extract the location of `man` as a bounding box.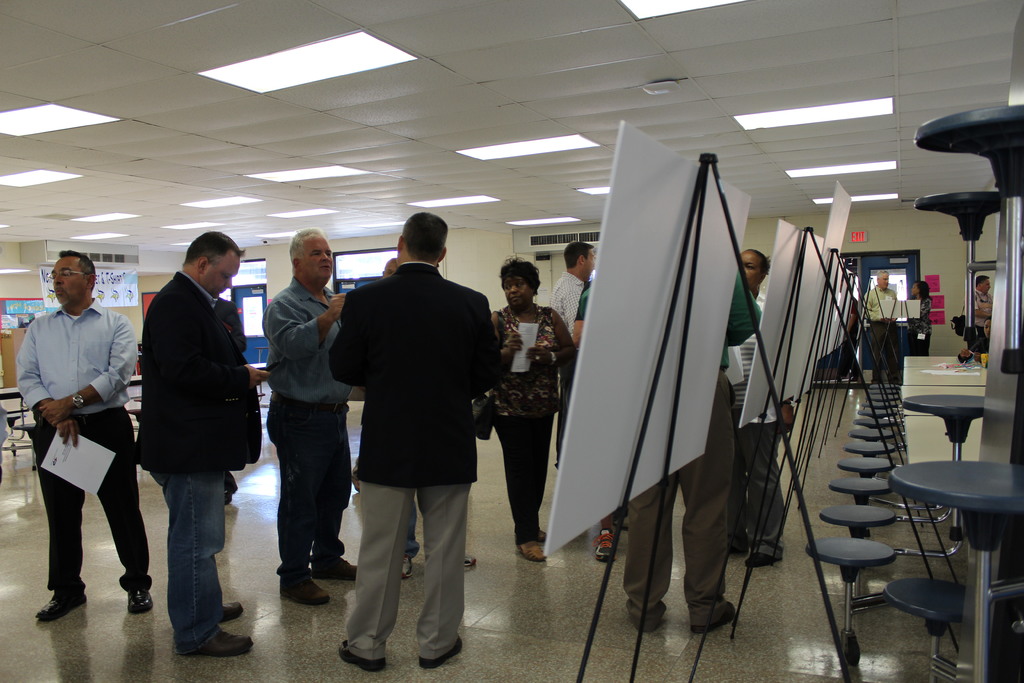
<region>328, 211, 504, 671</region>.
